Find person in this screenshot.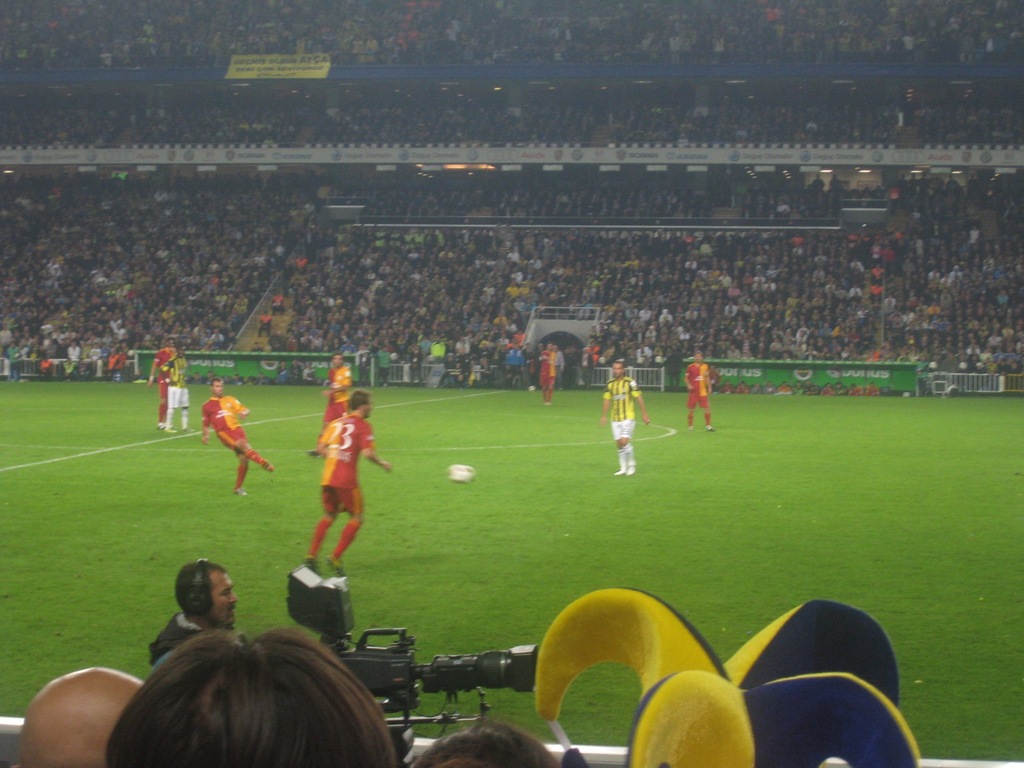
The bounding box for person is (left=150, top=554, right=265, bottom=670).
